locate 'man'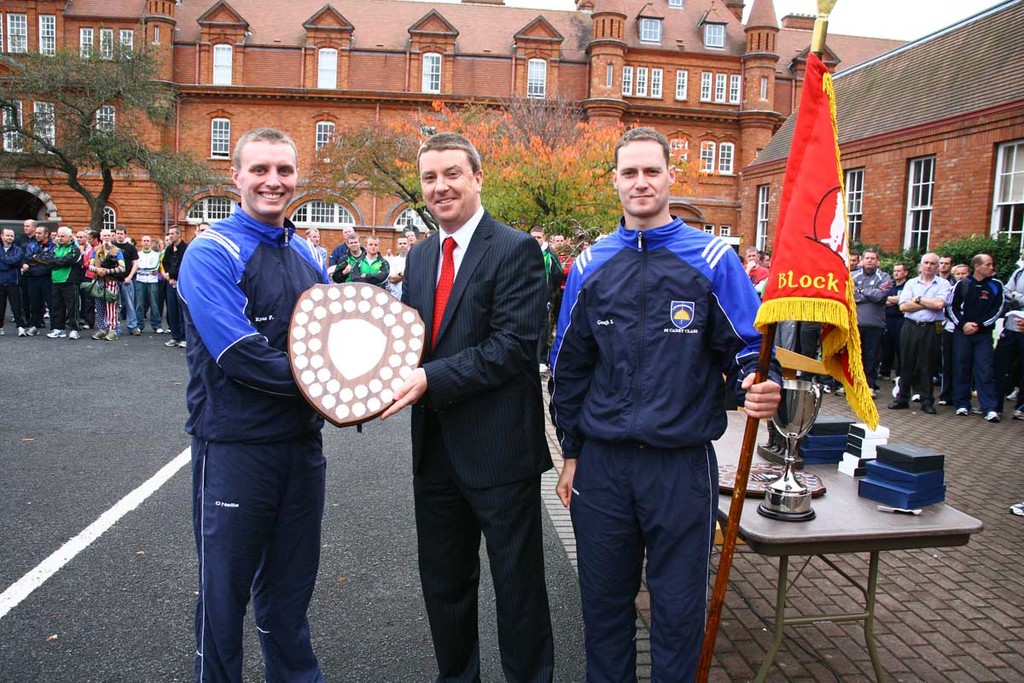
[305,224,327,267]
